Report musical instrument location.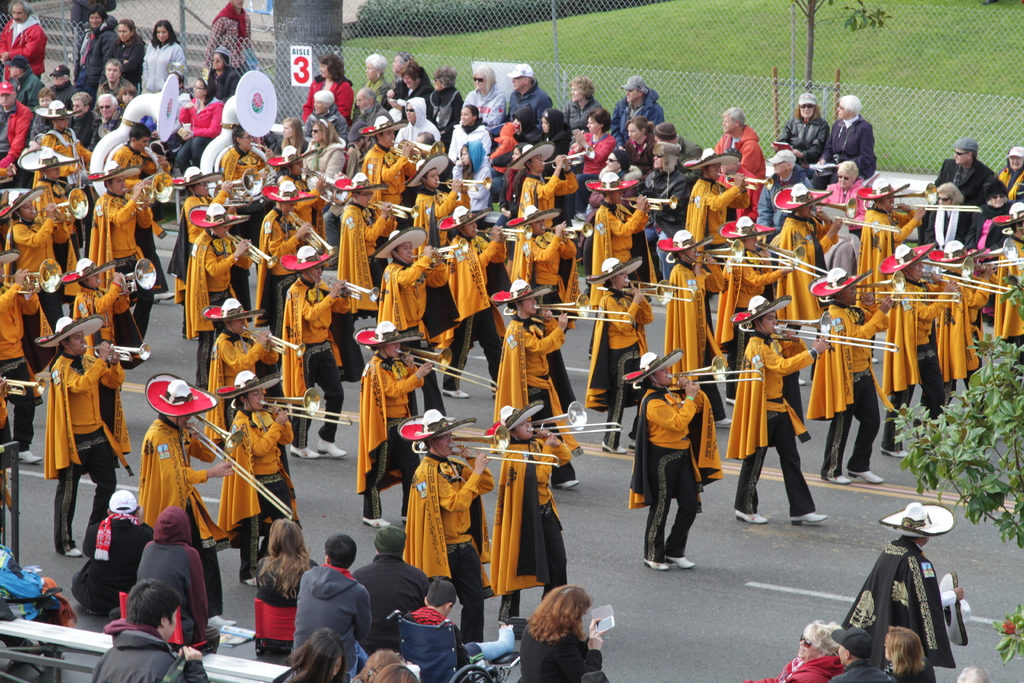
Report: select_region(233, 320, 313, 357).
